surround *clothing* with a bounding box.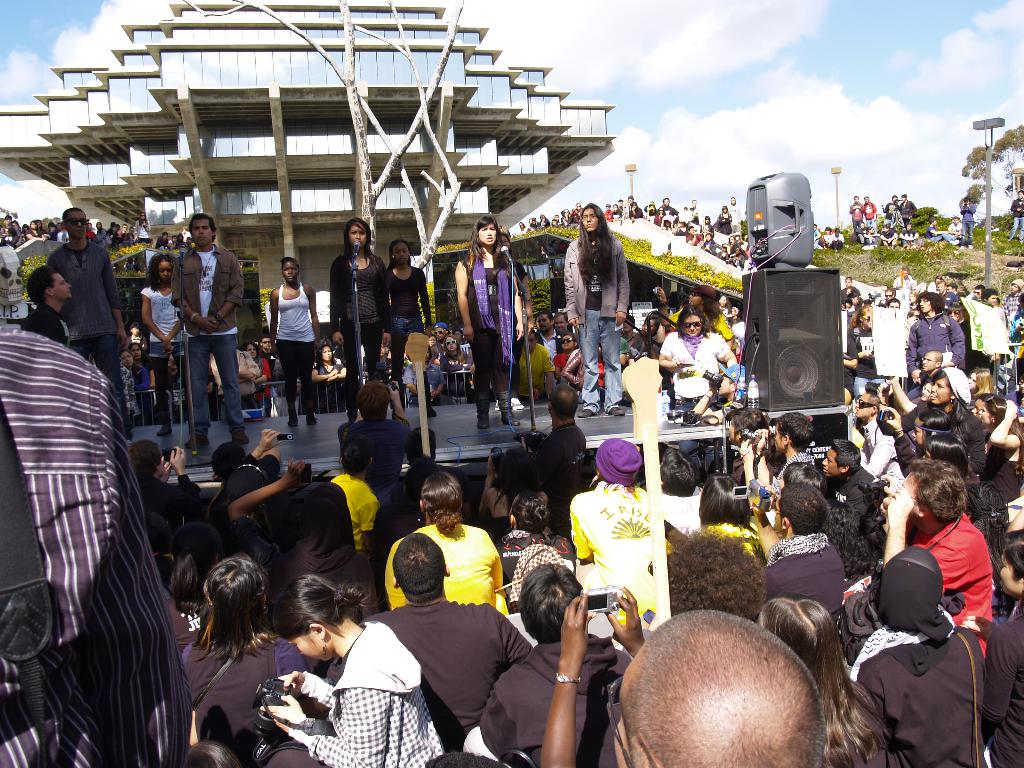
(140,282,189,416).
